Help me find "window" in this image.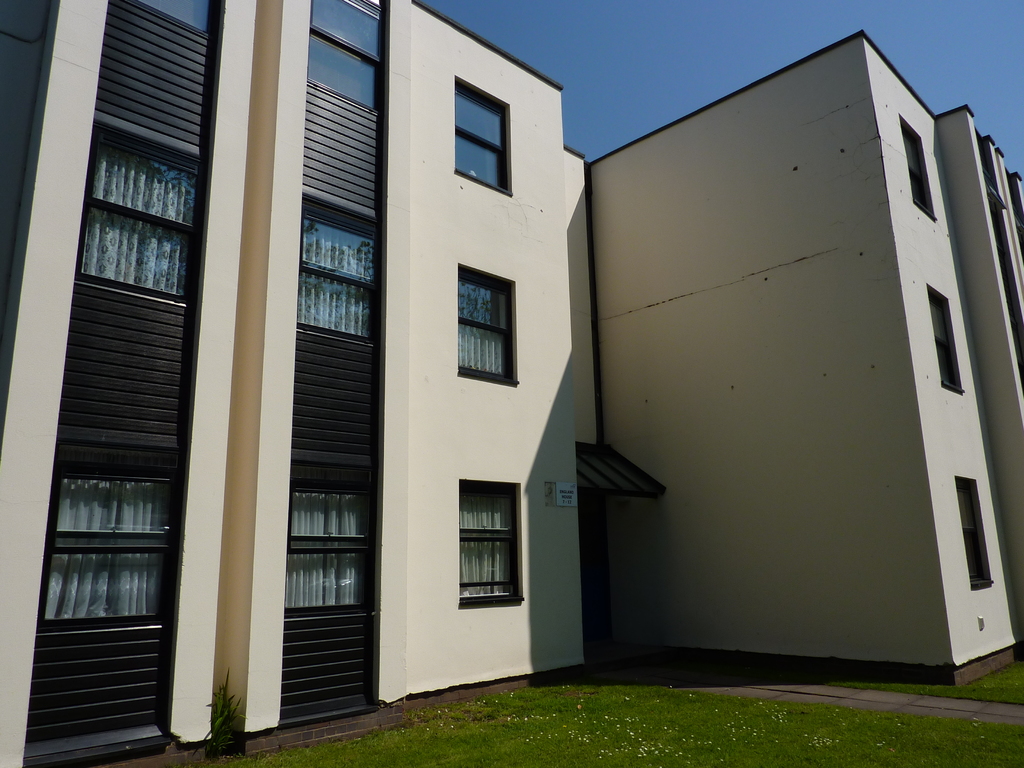
Found it: detection(900, 115, 936, 220).
